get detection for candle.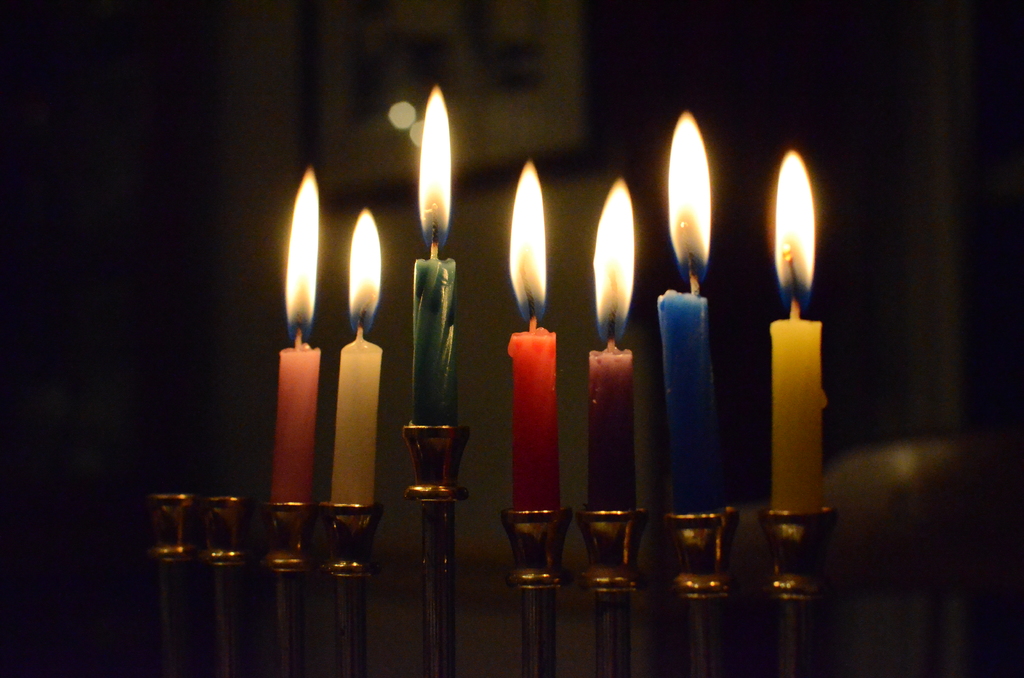
Detection: 406 81 449 422.
